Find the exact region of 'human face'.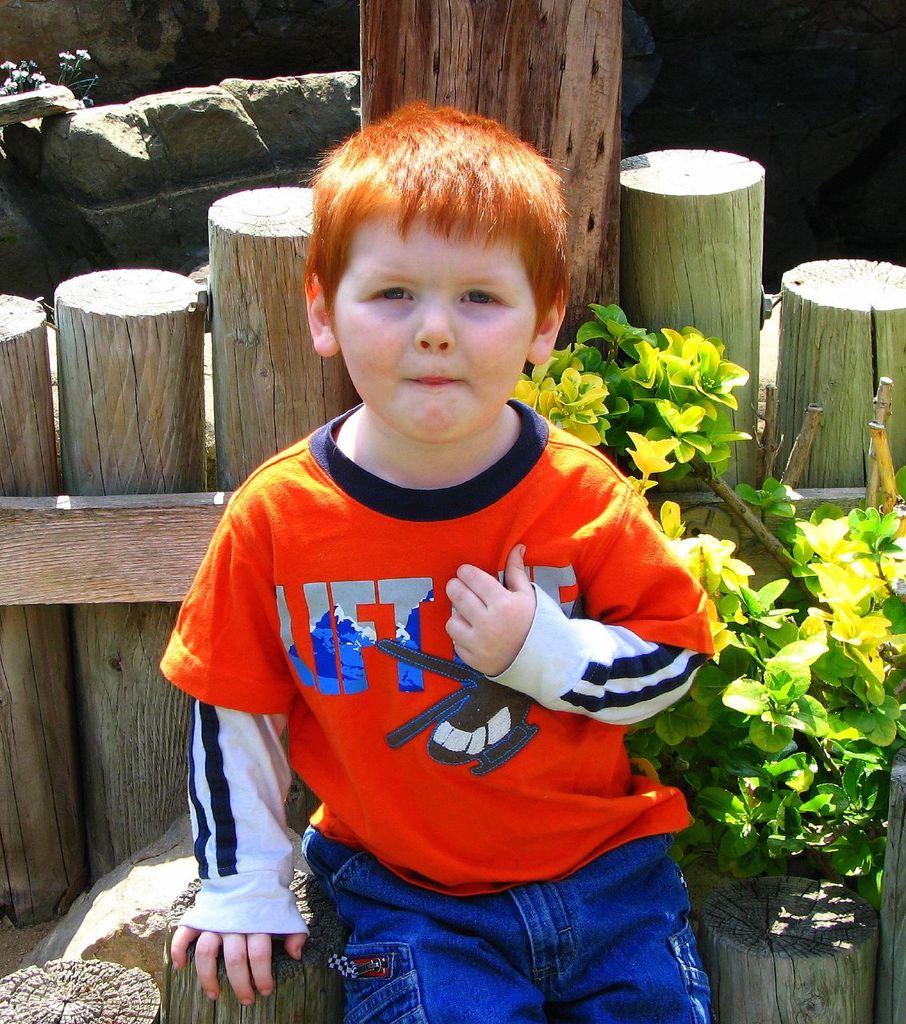
Exact region: 330/216/543/445.
